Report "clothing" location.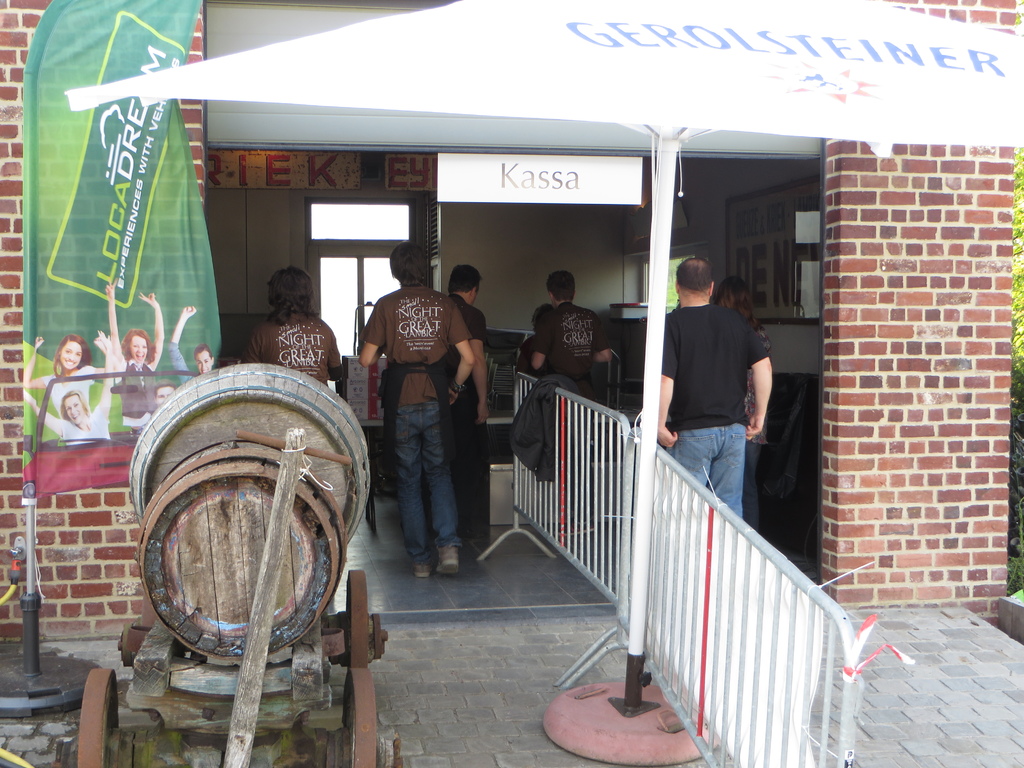
Report: (533, 306, 600, 404).
